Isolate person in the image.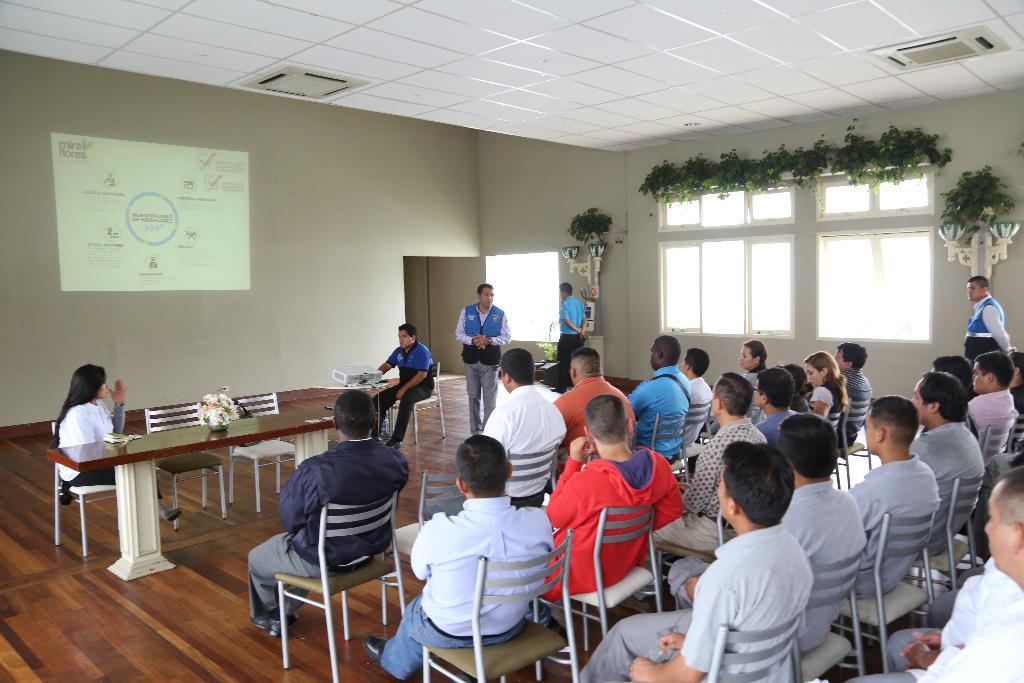
Isolated region: 49,366,186,525.
